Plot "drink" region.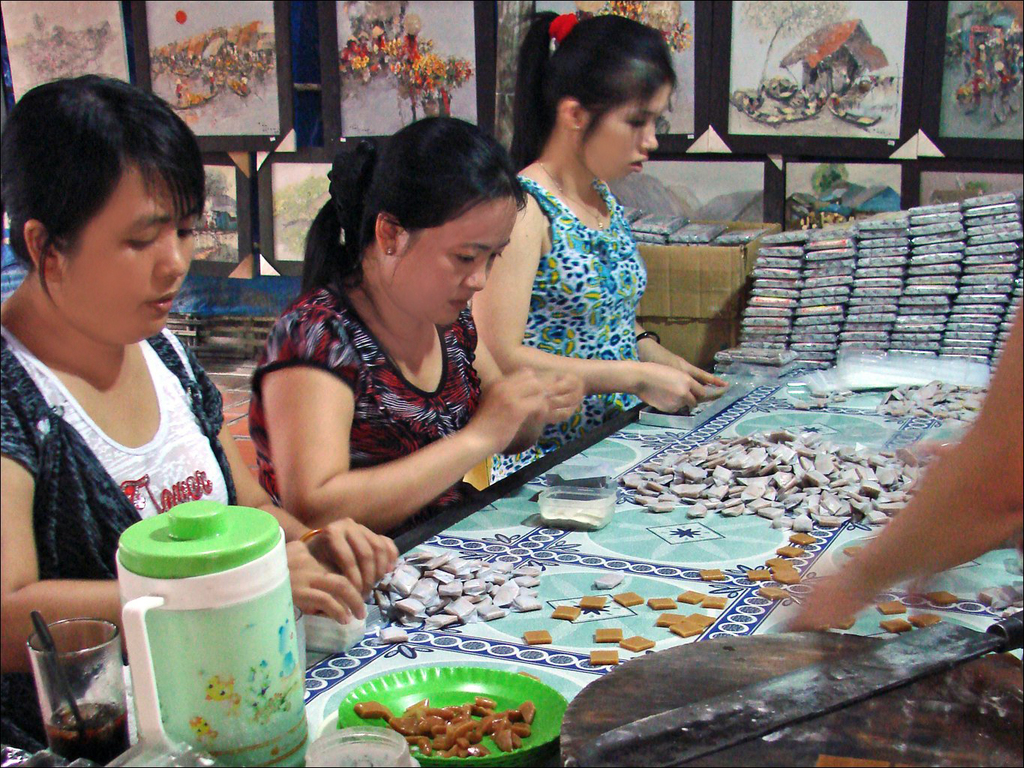
Plotted at {"x1": 26, "y1": 604, "x2": 127, "y2": 760}.
